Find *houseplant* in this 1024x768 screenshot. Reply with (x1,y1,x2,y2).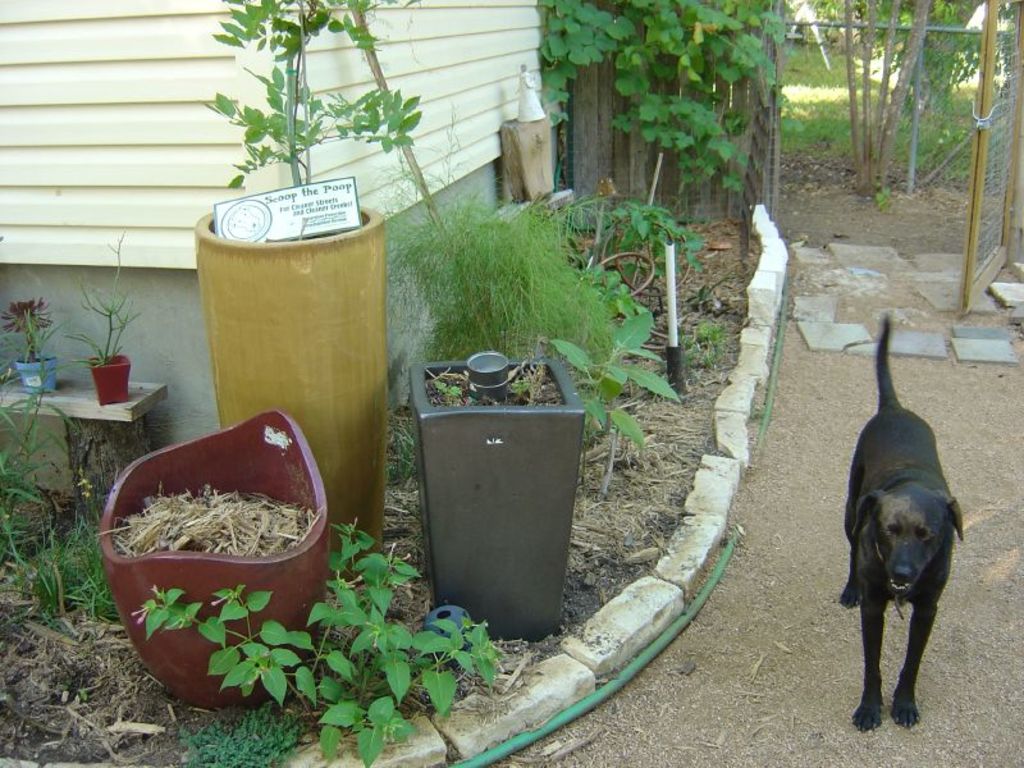
(0,293,58,396).
